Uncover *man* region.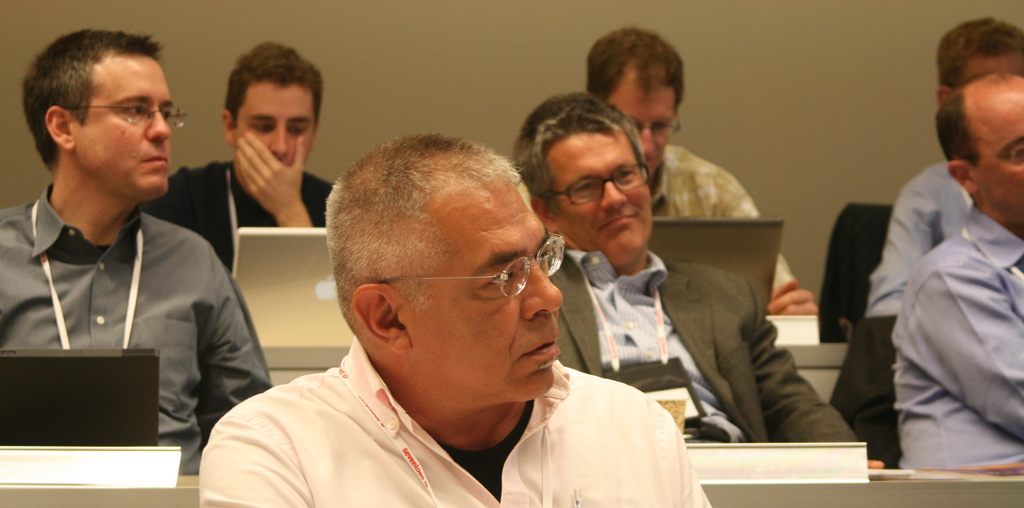
Uncovered: locate(585, 26, 826, 308).
